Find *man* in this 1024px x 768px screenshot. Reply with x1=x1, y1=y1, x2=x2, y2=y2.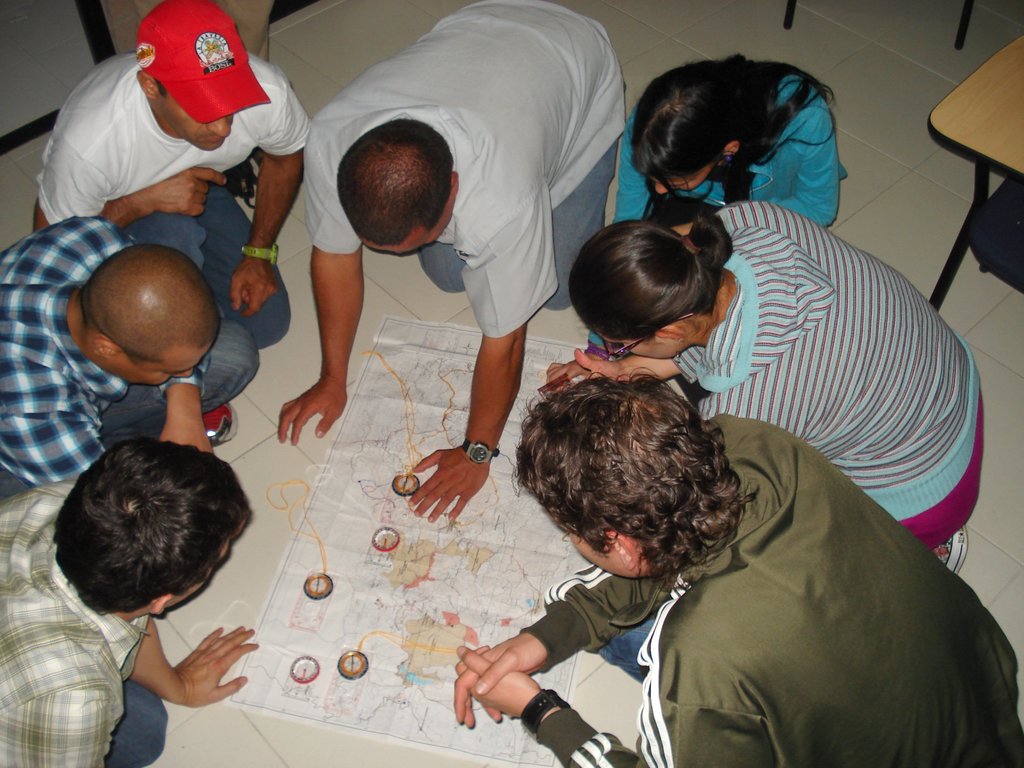
x1=0, y1=431, x2=260, y2=767.
